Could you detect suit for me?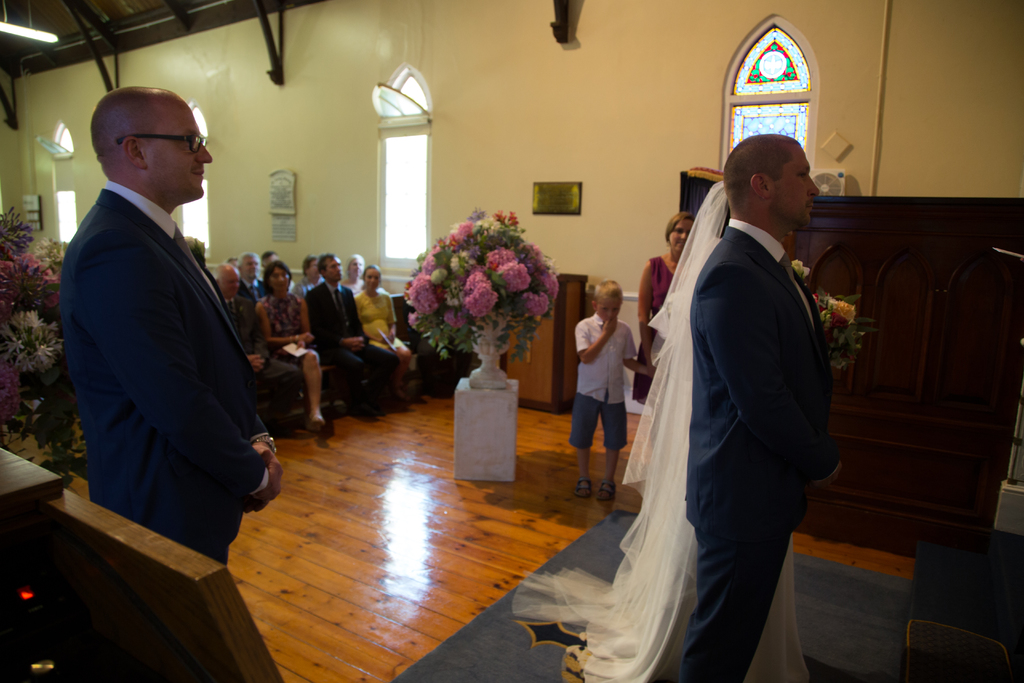
Detection result: bbox(688, 219, 832, 682).
